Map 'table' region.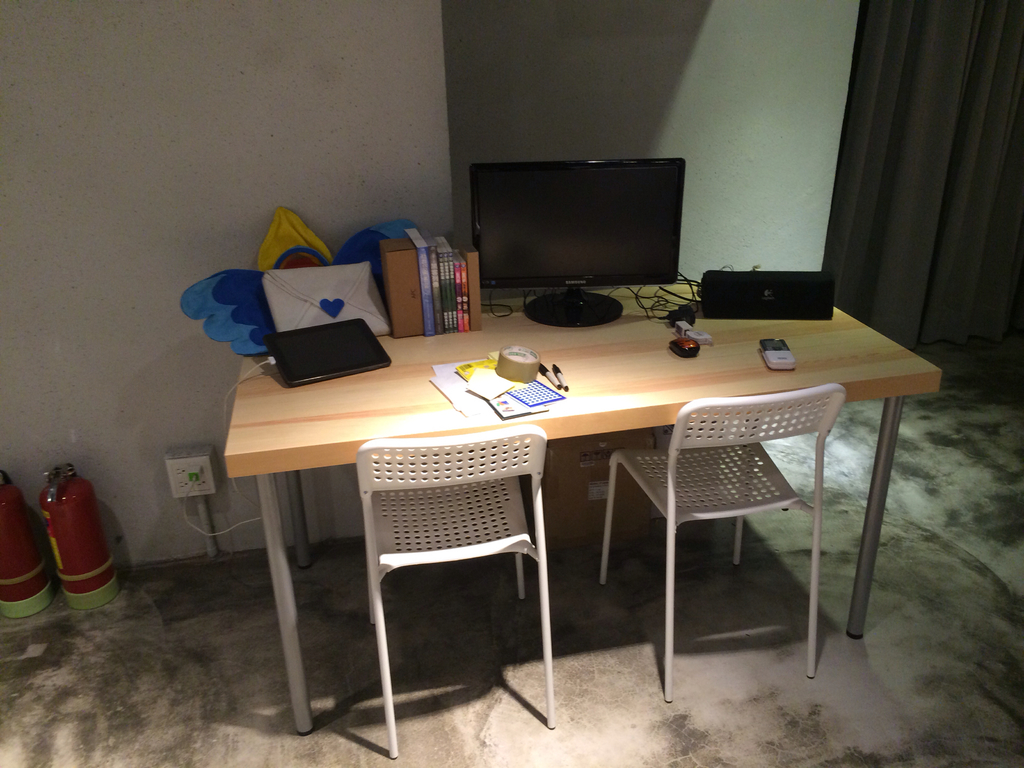
Mapped to pyautogui.locateOnScreen(227, 283, 940, 740).
